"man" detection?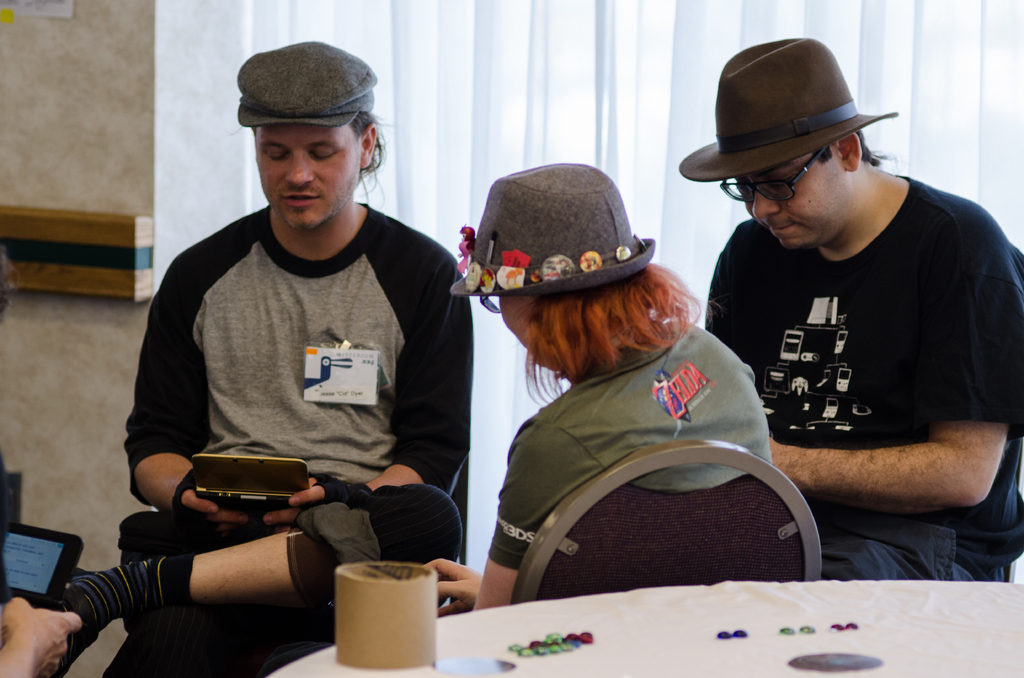
683:33:1023:564
